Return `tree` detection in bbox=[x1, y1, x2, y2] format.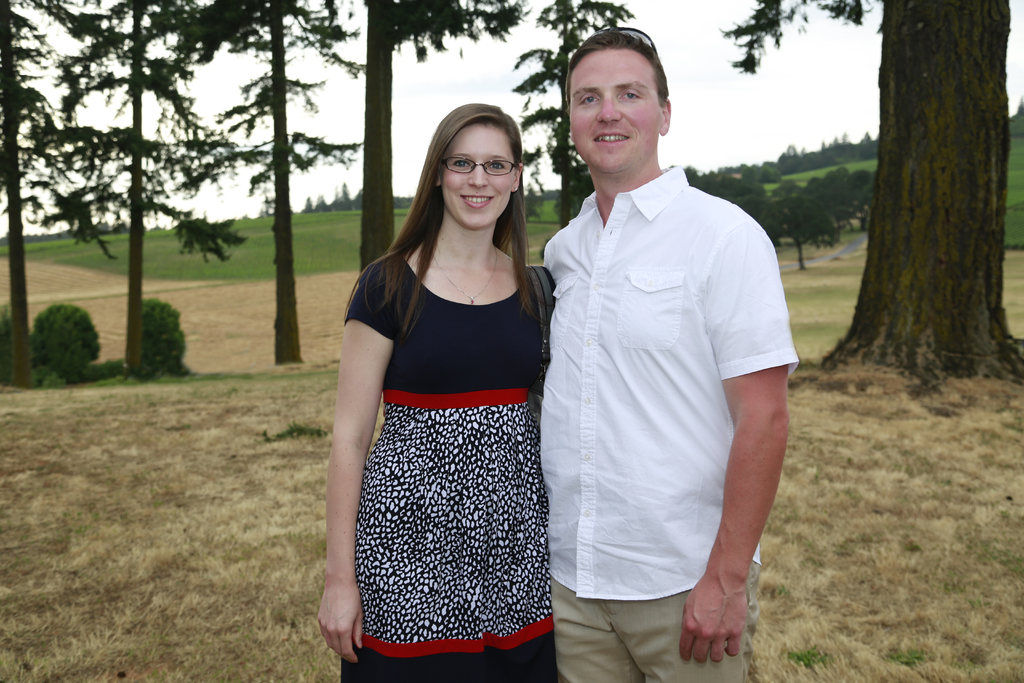
bbox=[718, 0, 1023, 388].
